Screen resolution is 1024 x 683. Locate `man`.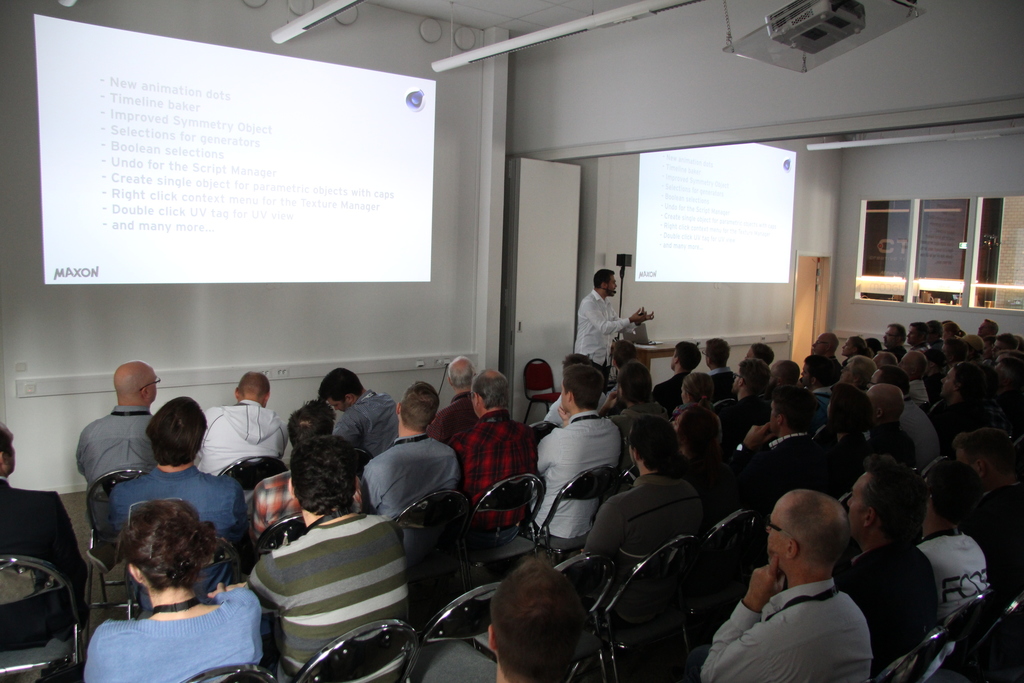
bbox=[881, 321, 906, 362].
